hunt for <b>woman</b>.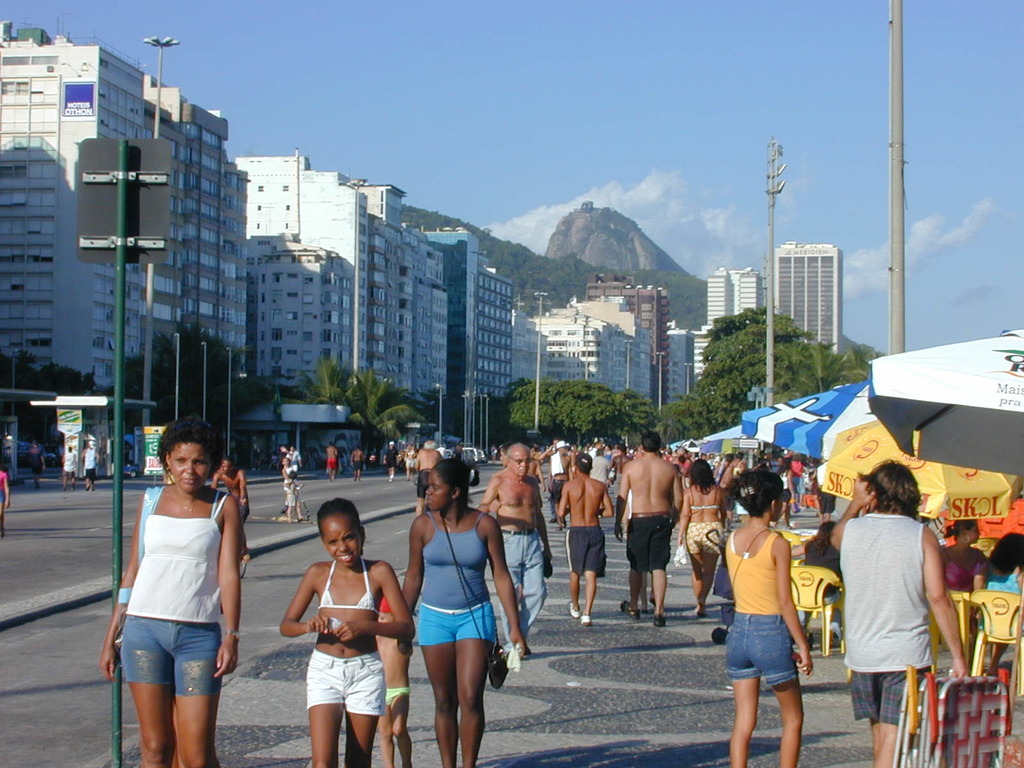
Hunted down at [103, 415, 249, 767].
